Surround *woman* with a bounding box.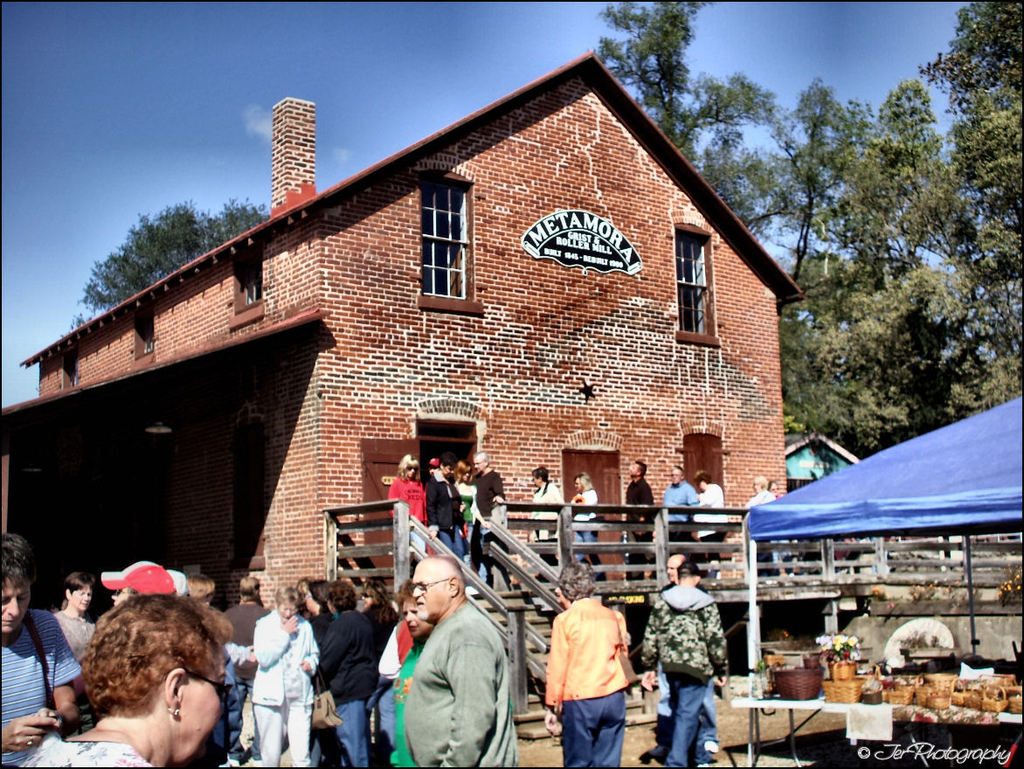
x1=356 y1=579 x2=400 y2=646.
